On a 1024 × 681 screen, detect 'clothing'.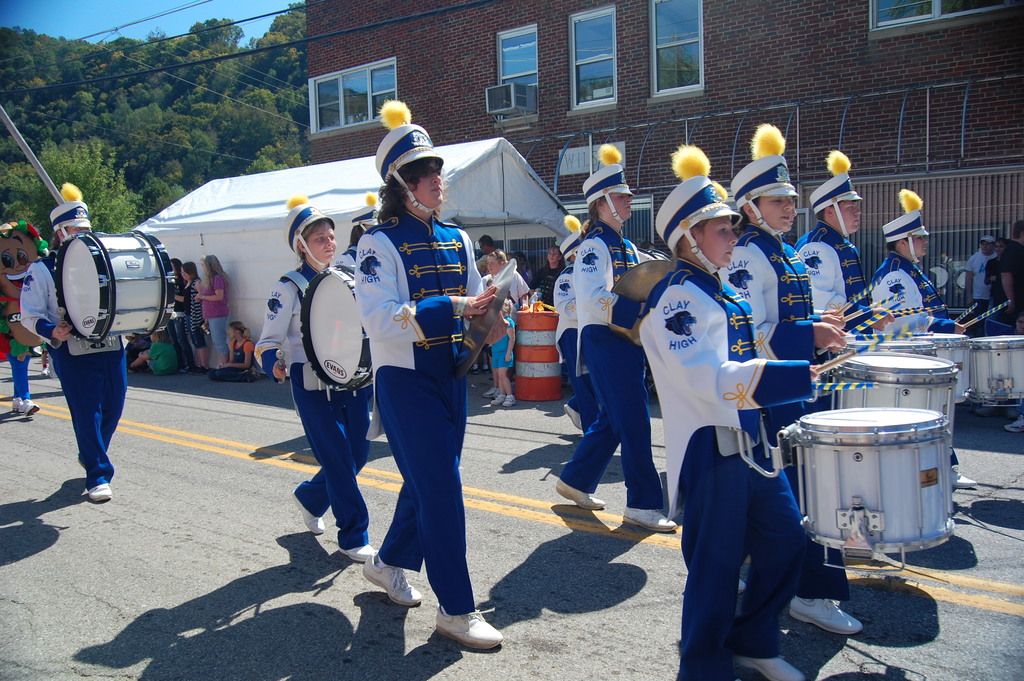
x1=719 y1=224 x2=850 y2=602.
